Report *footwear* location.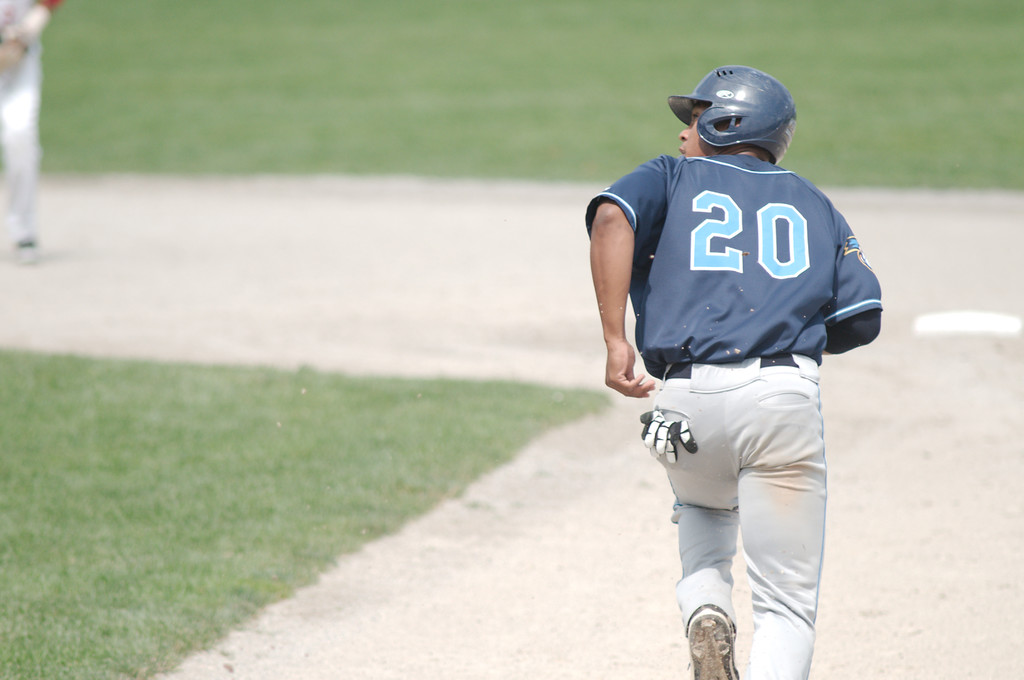
Report: left=15, top=237, right=43, bottom=264.
